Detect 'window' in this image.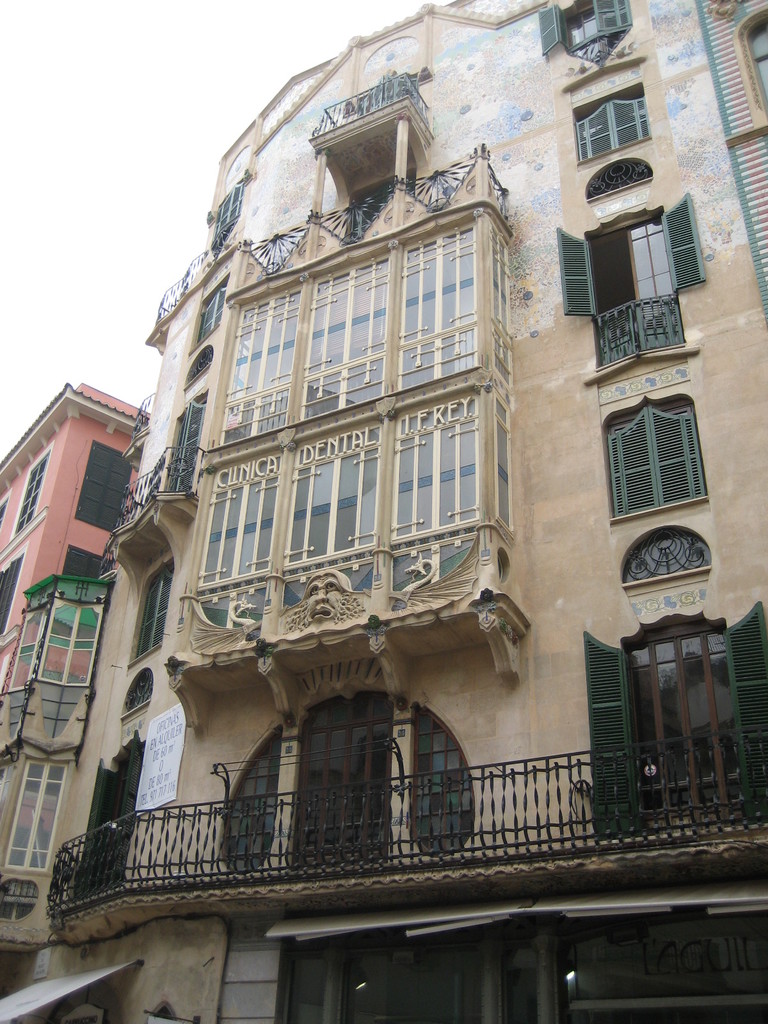
Detection: {"x1": 227, "y1": 684, "x2": 486, "y2": 883}.
